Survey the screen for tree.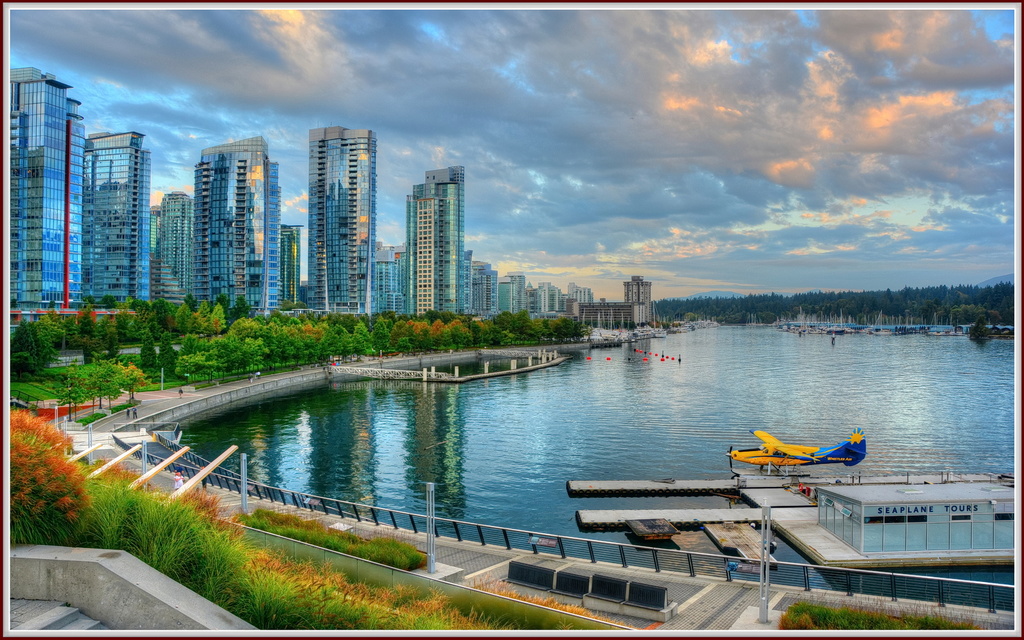
Survey found: select_region(431, 319, 447, 348).
